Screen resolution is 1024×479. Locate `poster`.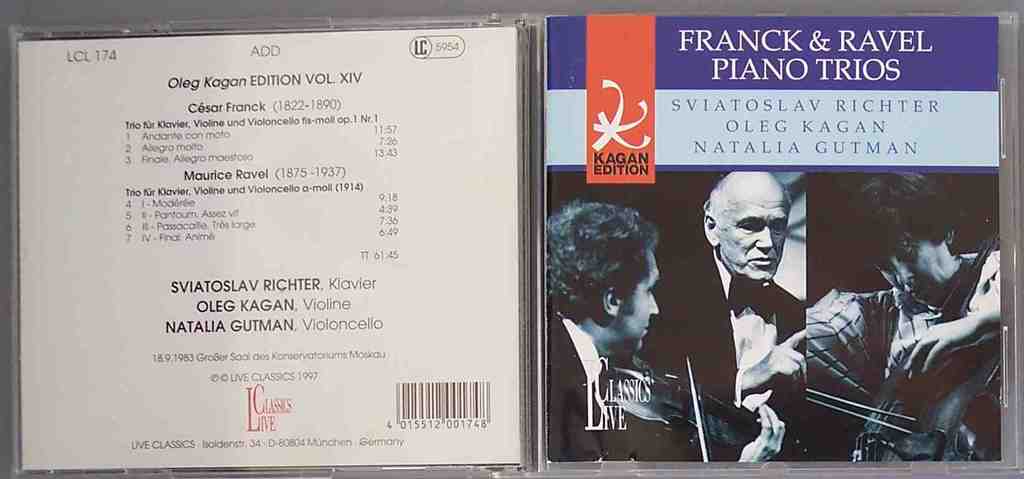
{"left": 548, "top": 15, "right": 1002, "bottom": 462}.
